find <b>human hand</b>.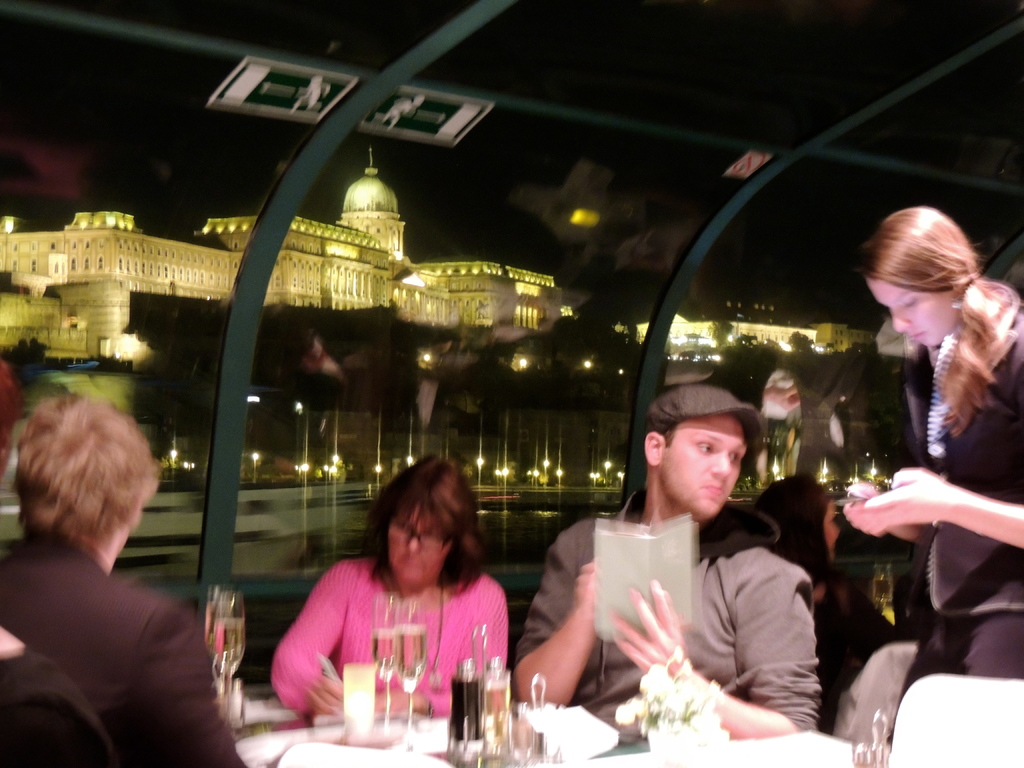
detection(848, 481, 894, 538).
